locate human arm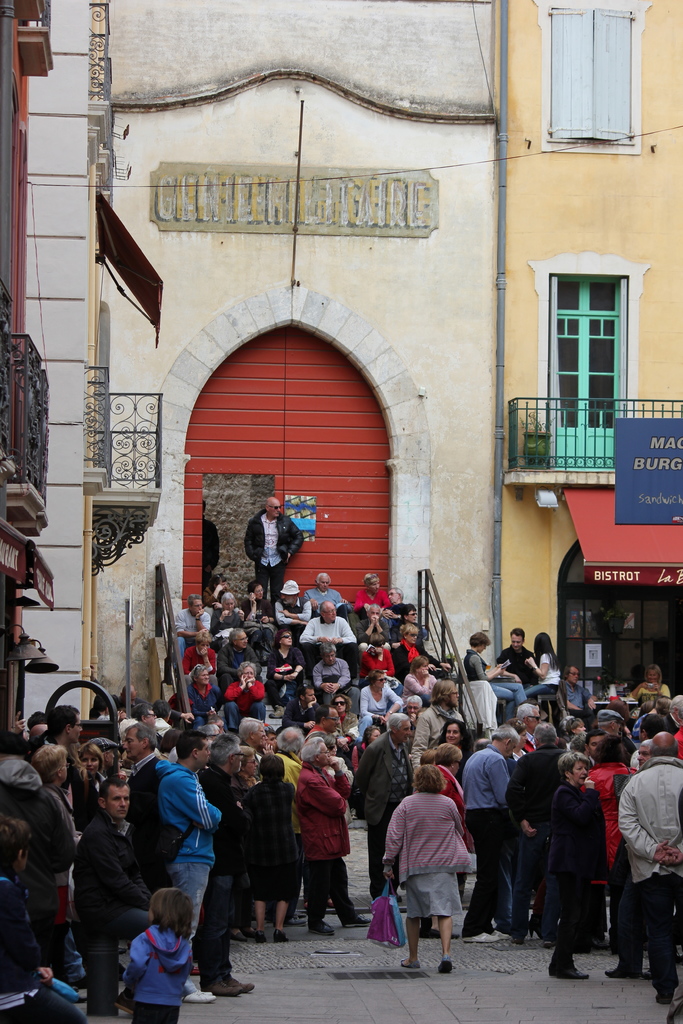
[289,648,306,678]
